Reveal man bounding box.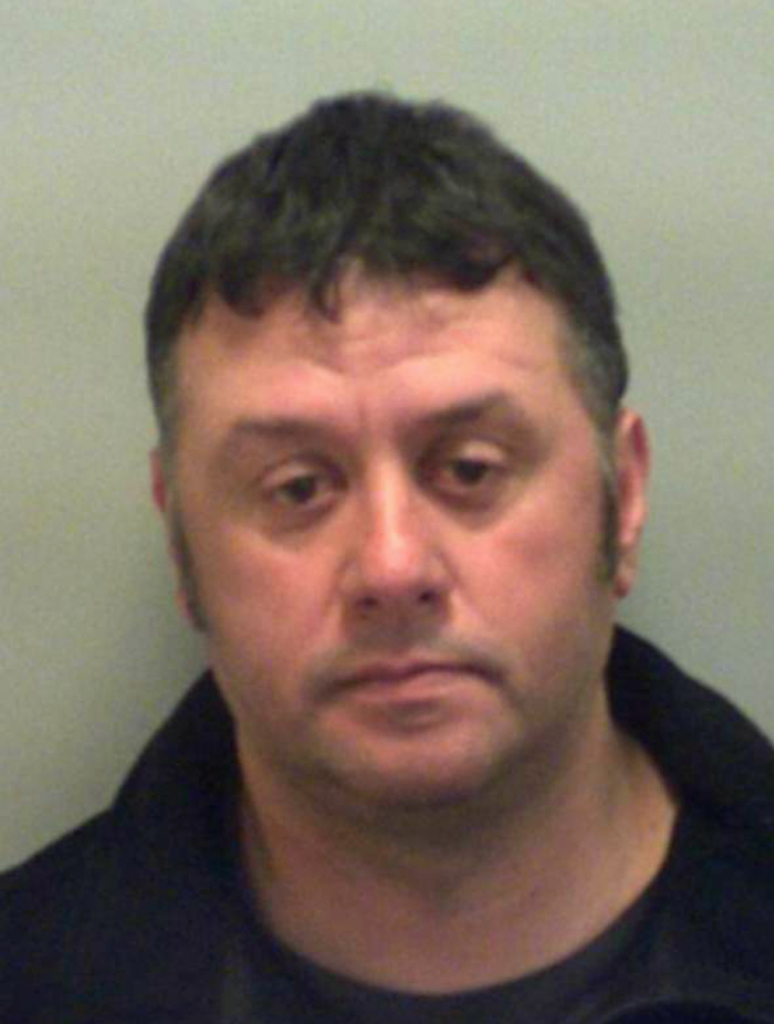
Revealed: [0, 79, 773, 1023].
